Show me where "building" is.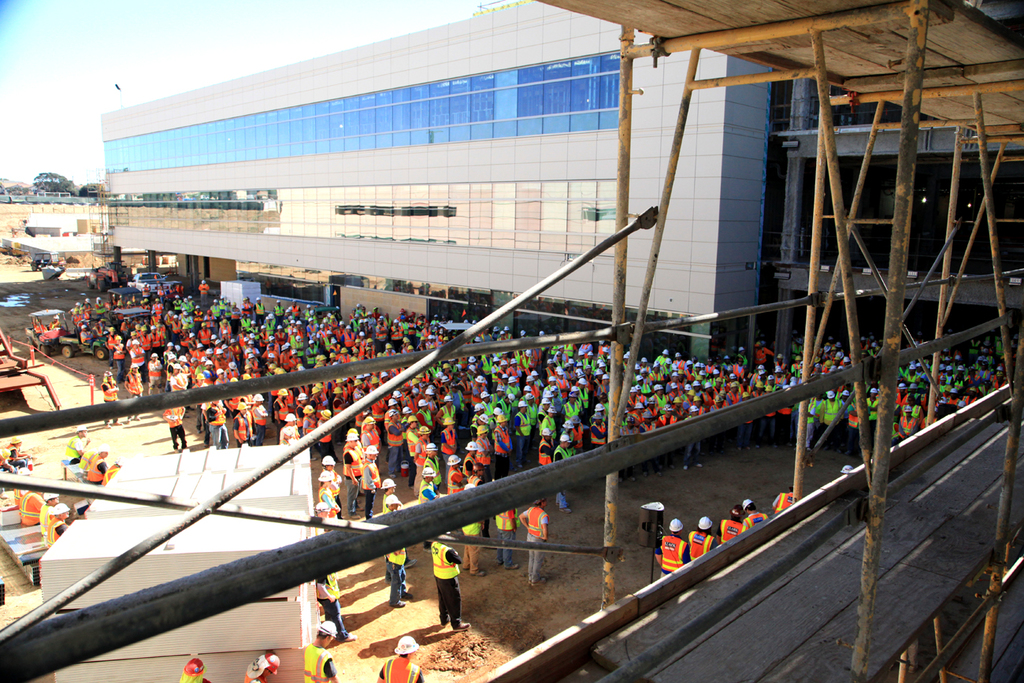
"building" is at <region>103, 0, 774, 364</region>.
